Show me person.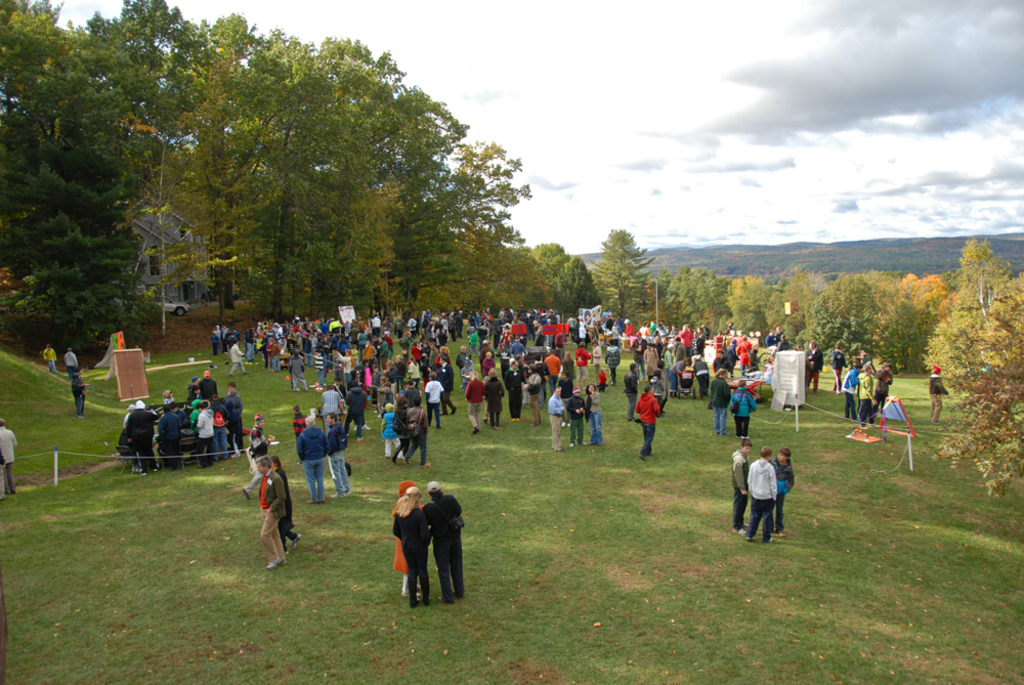
person is here: box(187, 373, 198, 398).
